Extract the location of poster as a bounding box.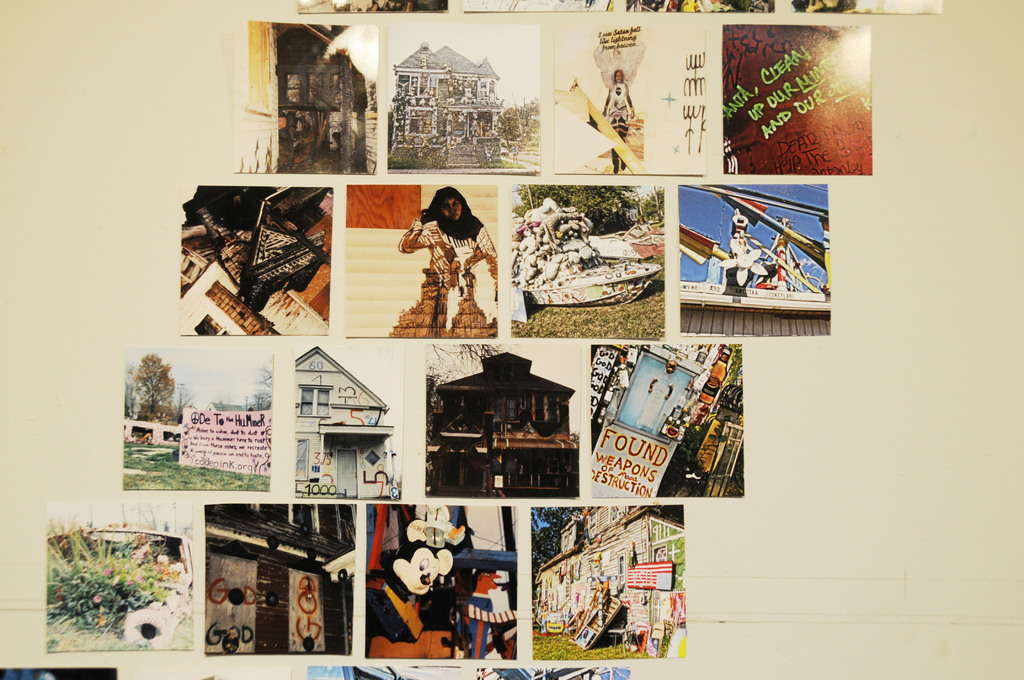
bbox=(204, 503, 355, 656).
